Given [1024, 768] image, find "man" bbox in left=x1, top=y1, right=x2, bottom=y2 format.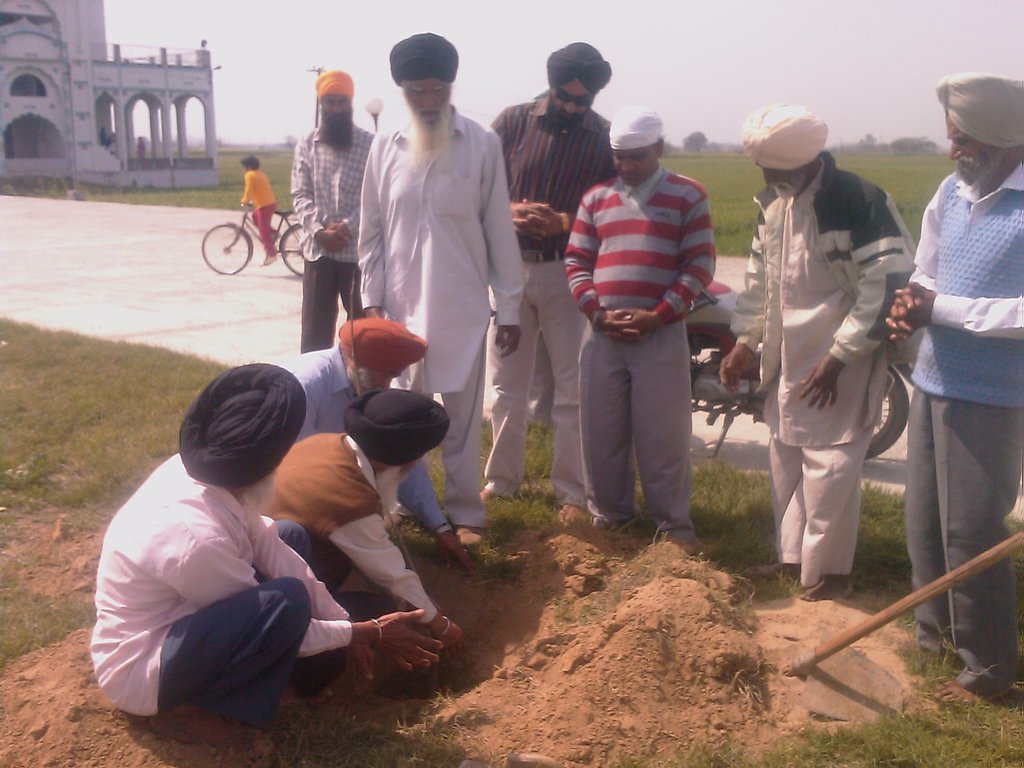
left=271, top=315, right=486, bottom=563.
